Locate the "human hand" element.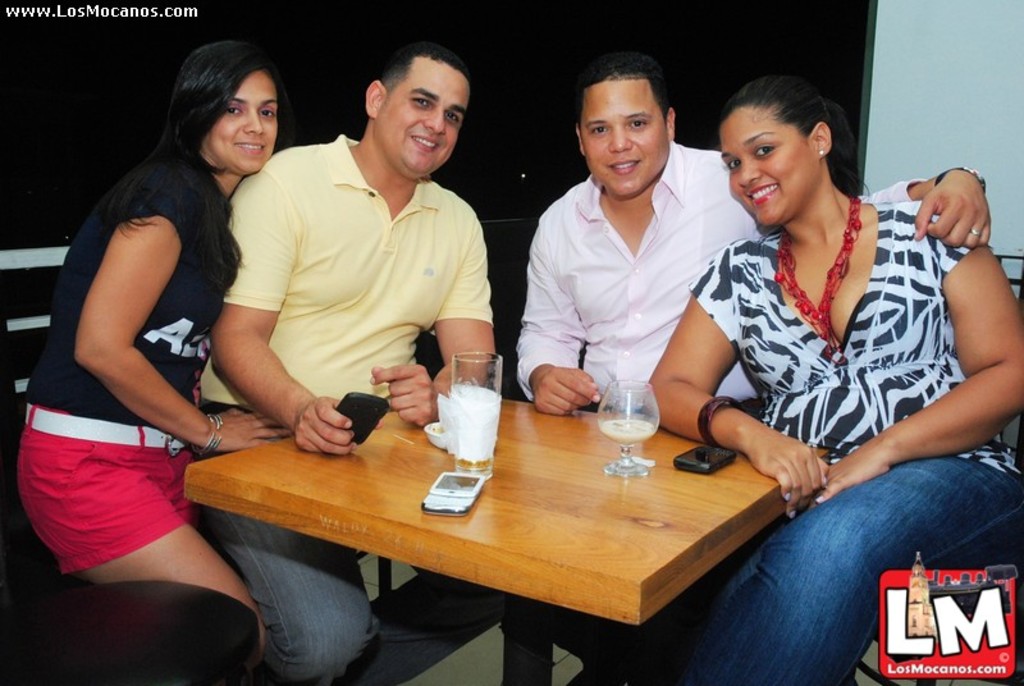
Element bbox: (530,363,603,420).
